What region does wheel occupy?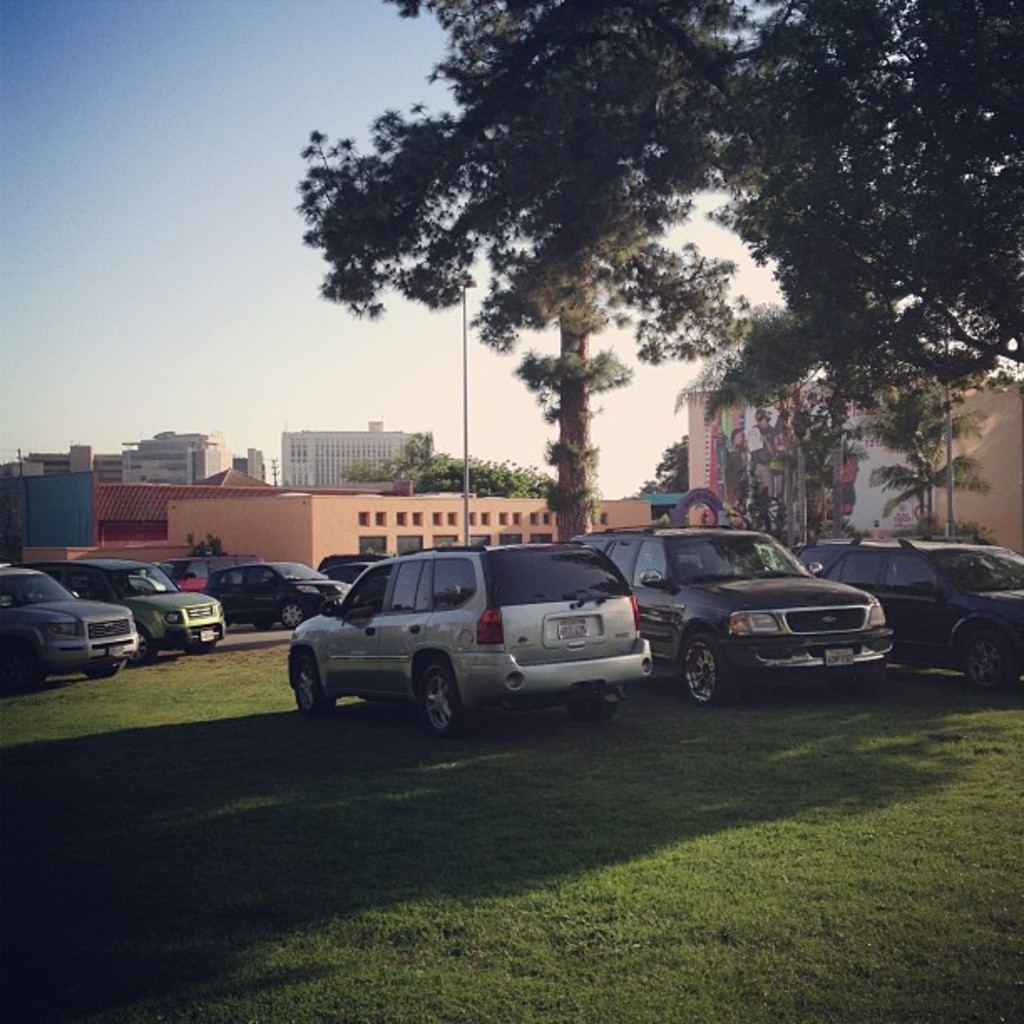
left=683, top=634, right=731, bottom=708.
